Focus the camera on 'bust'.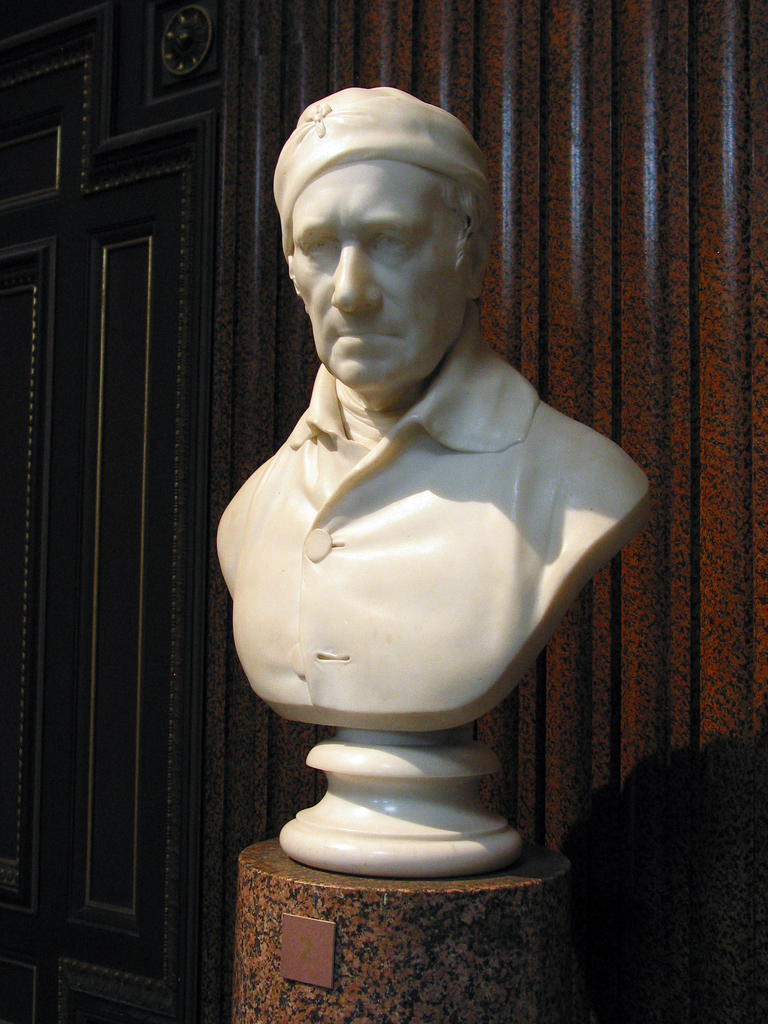
Focus region: <box>210,77,655,733</box>.
